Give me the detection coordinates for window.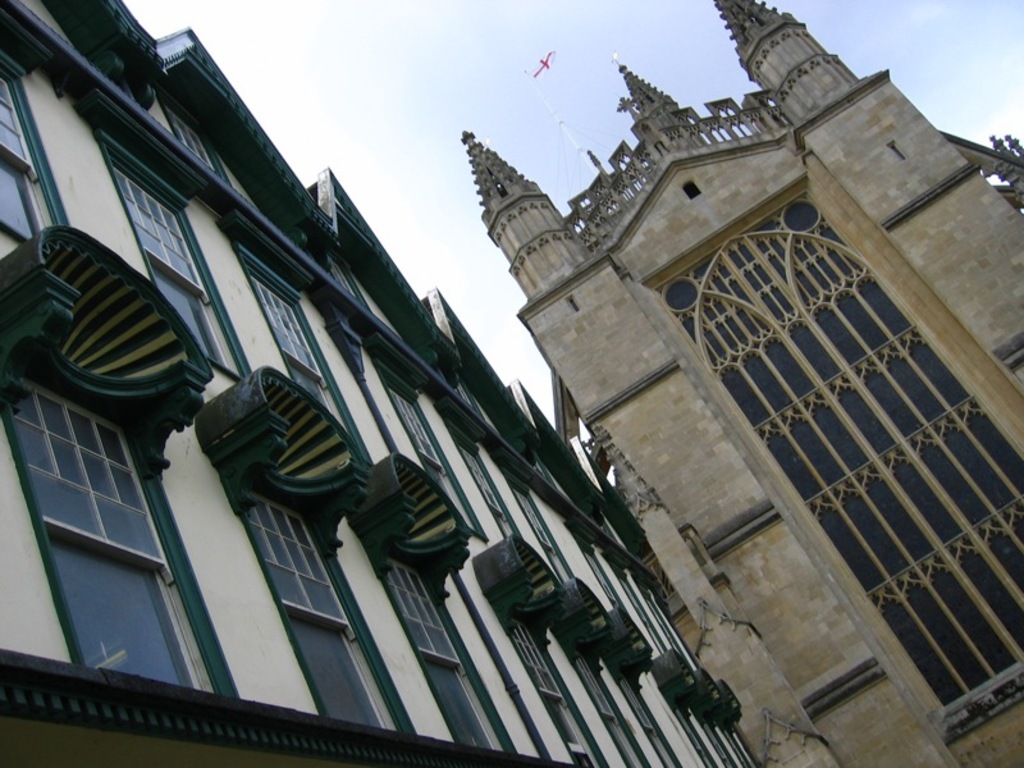
[left=434, top=411, right=522, bottom=541].
